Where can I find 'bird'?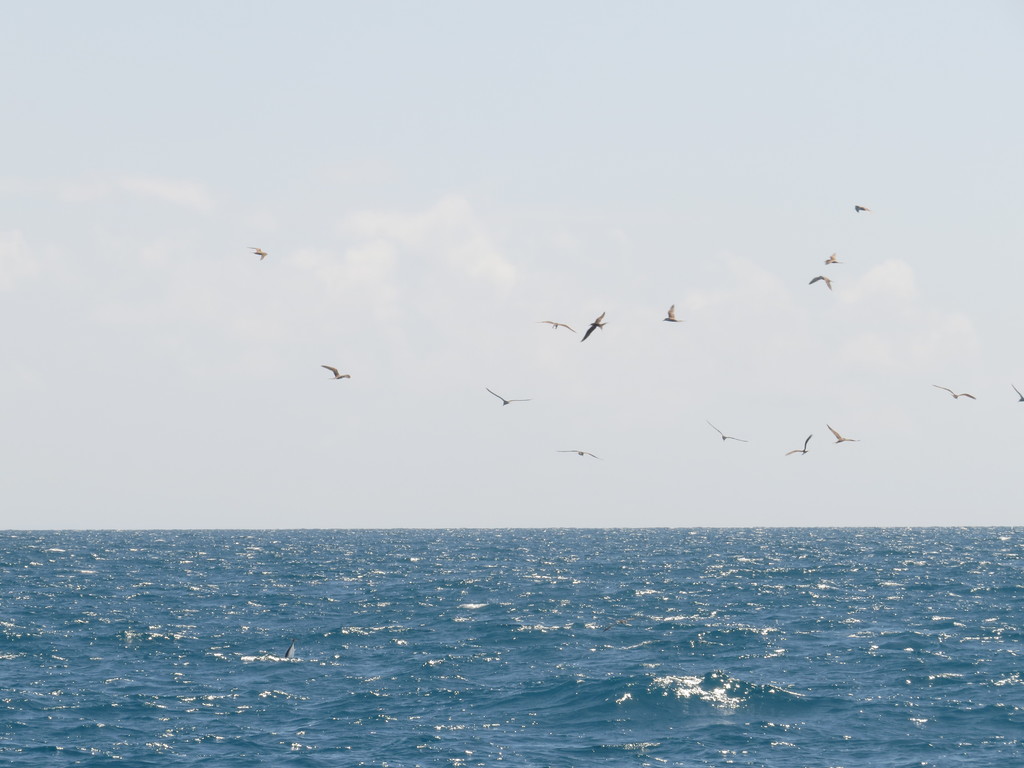
You can find it at [left=928, top=380, right=977, bottom=399].
